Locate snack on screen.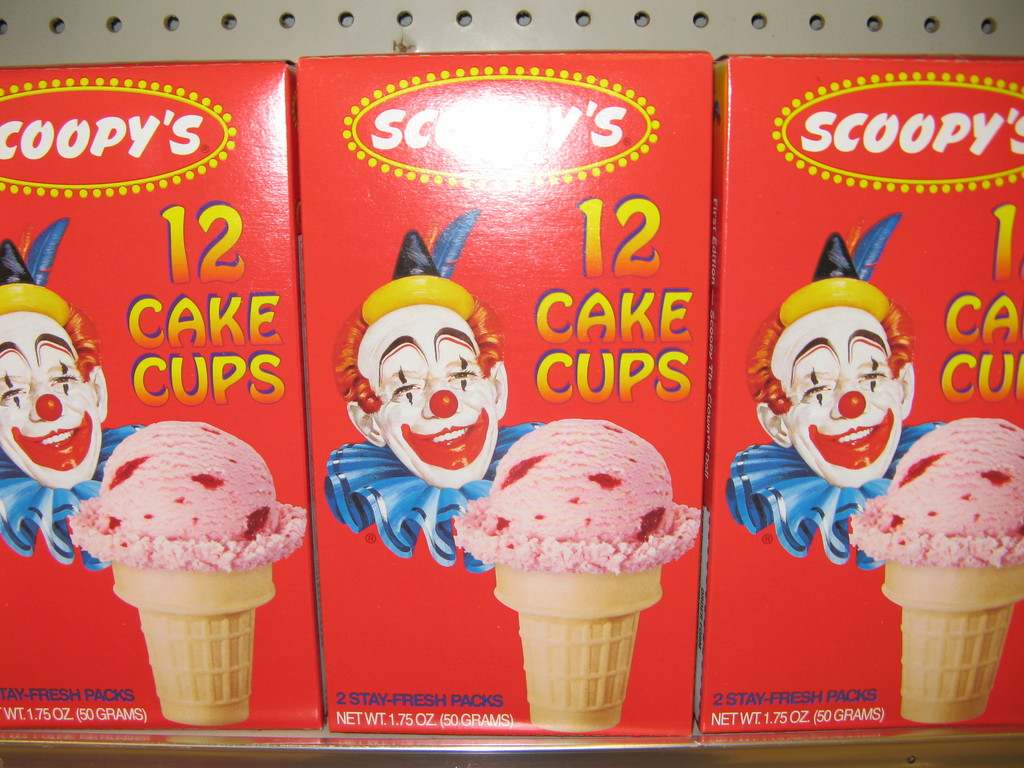
On screen at select_region(61, 416, 314, 736).
